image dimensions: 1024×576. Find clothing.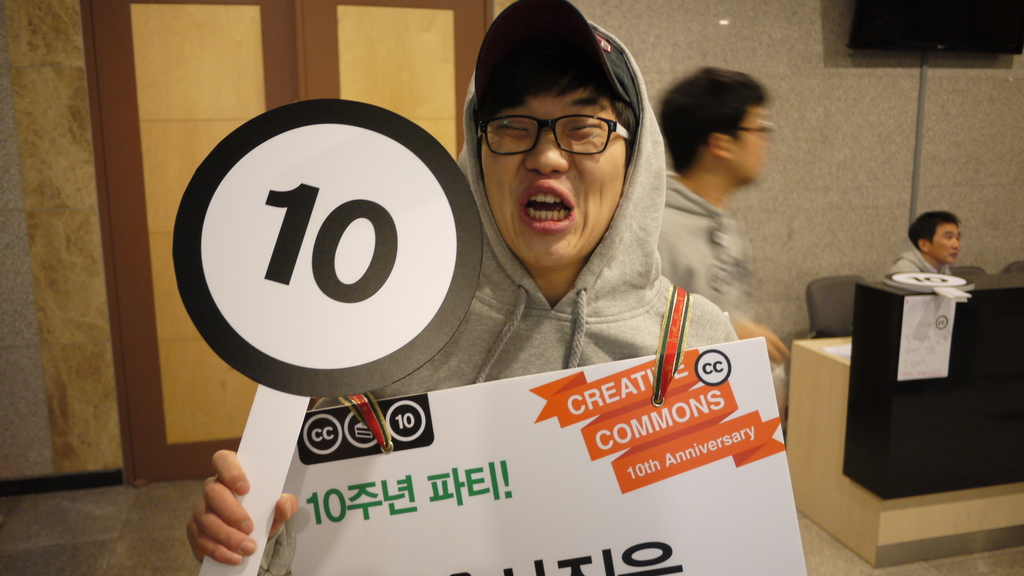
<box>655,170,750,324</box>.
